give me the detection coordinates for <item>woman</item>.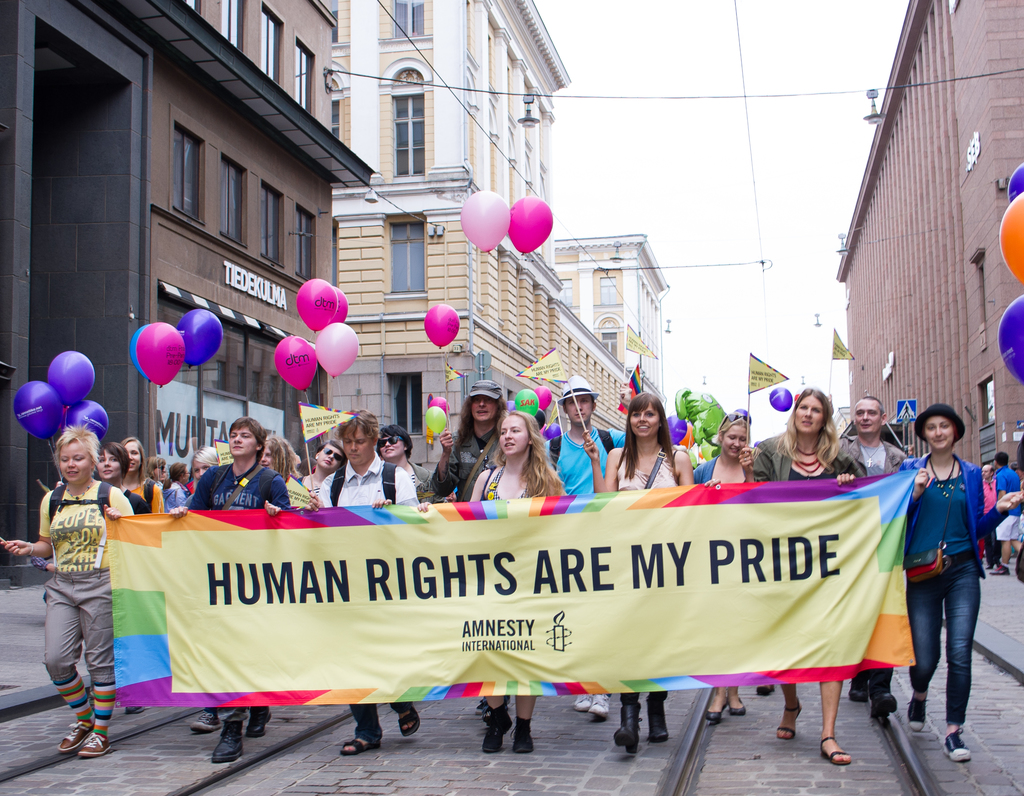
region(99, 444, 145, 517).
